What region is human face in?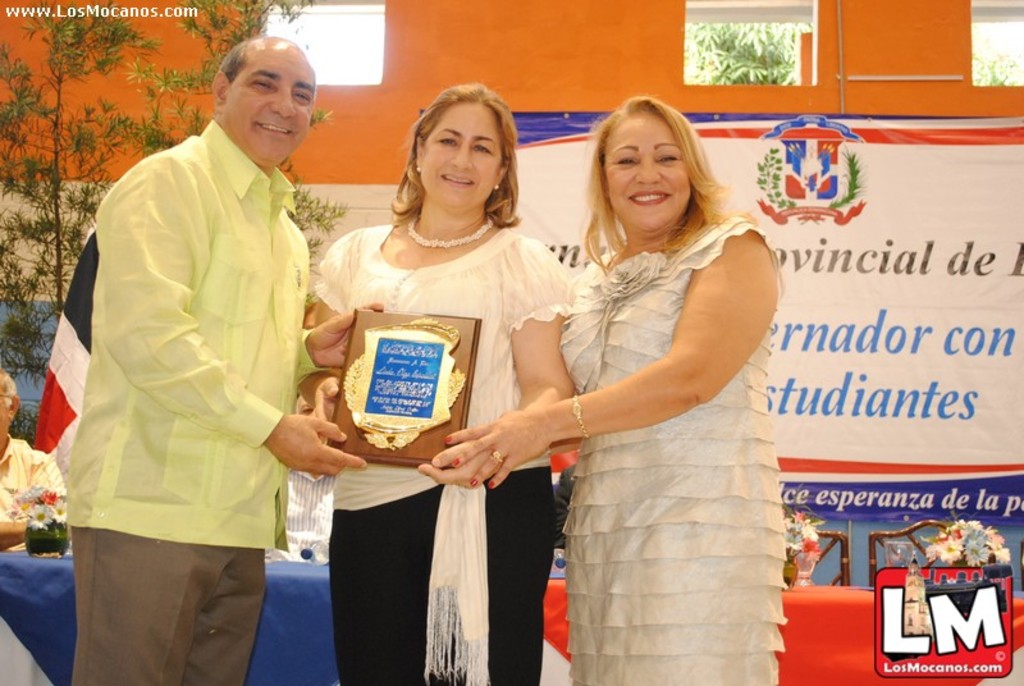
select_region(420, 100, 500, 214).
